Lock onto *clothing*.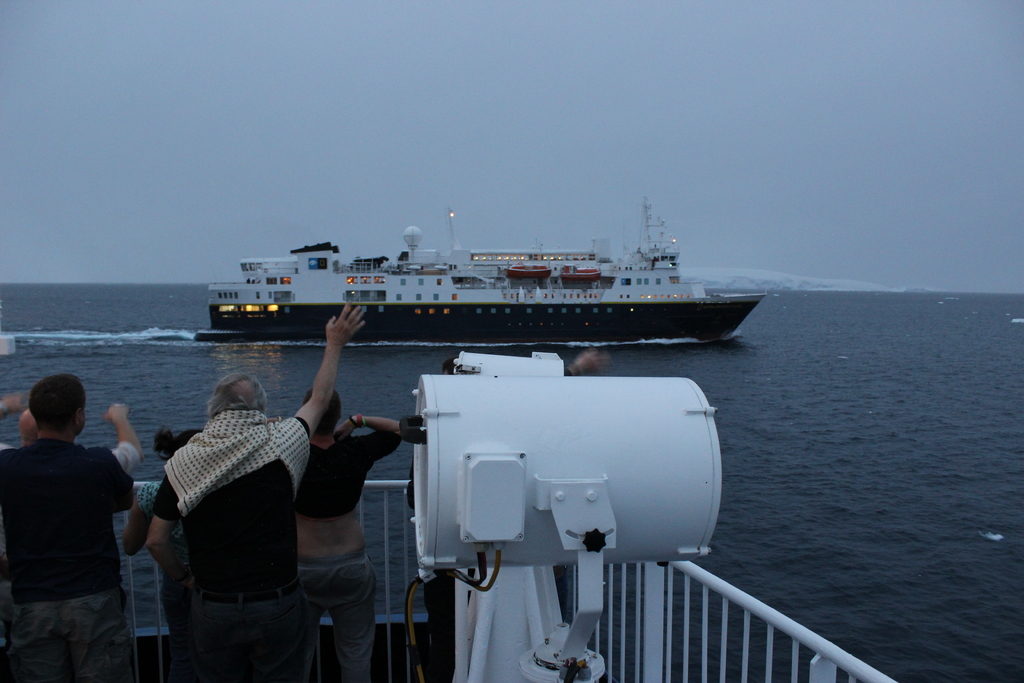
Locked: (0, 434, 145, 483).
